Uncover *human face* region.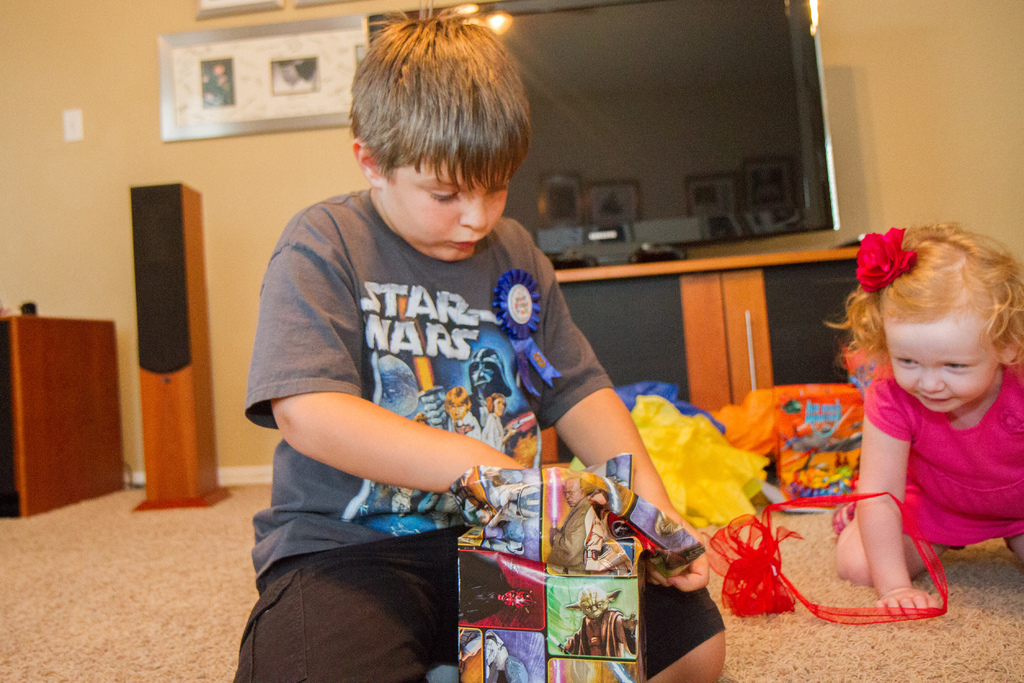
Uncovered: Rect(493, 397, 506, 417).
